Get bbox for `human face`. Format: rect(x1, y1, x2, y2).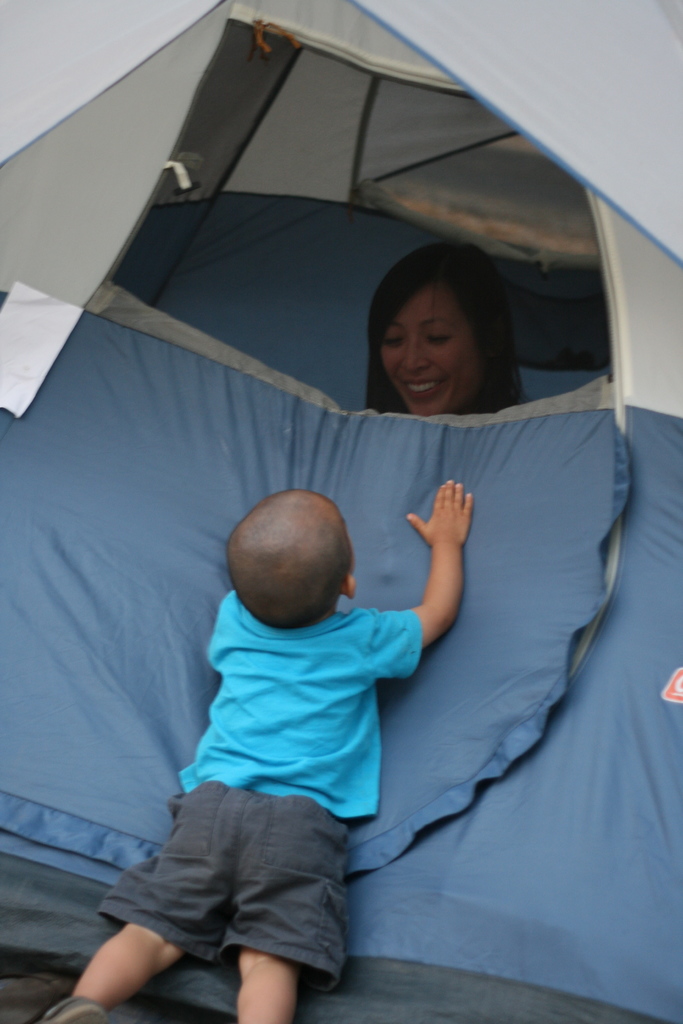
rect(379, 288, 484, 412).
